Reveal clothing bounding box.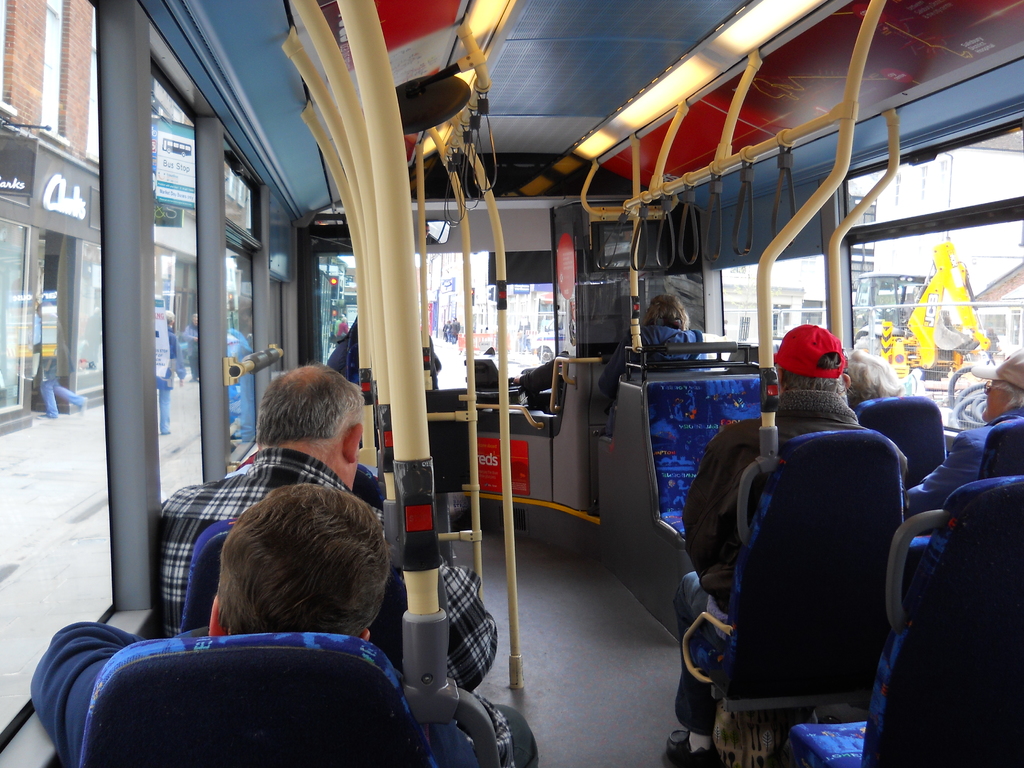
Revealed: 33 616 542 767.
